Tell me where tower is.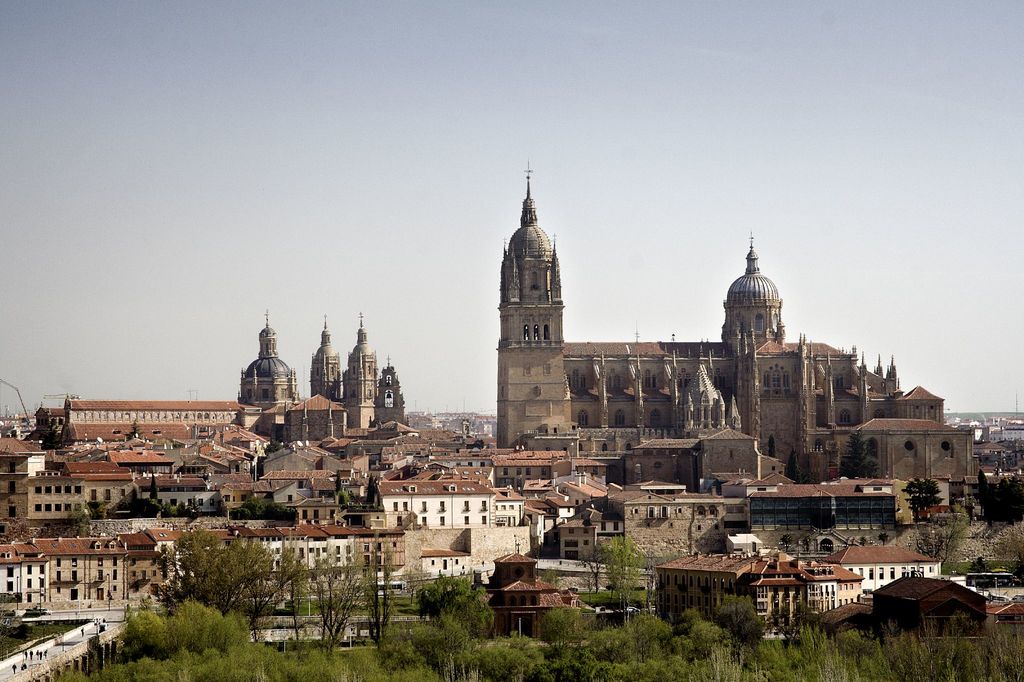
tower is at (left=236, top=305, right=302, bottom=423).
